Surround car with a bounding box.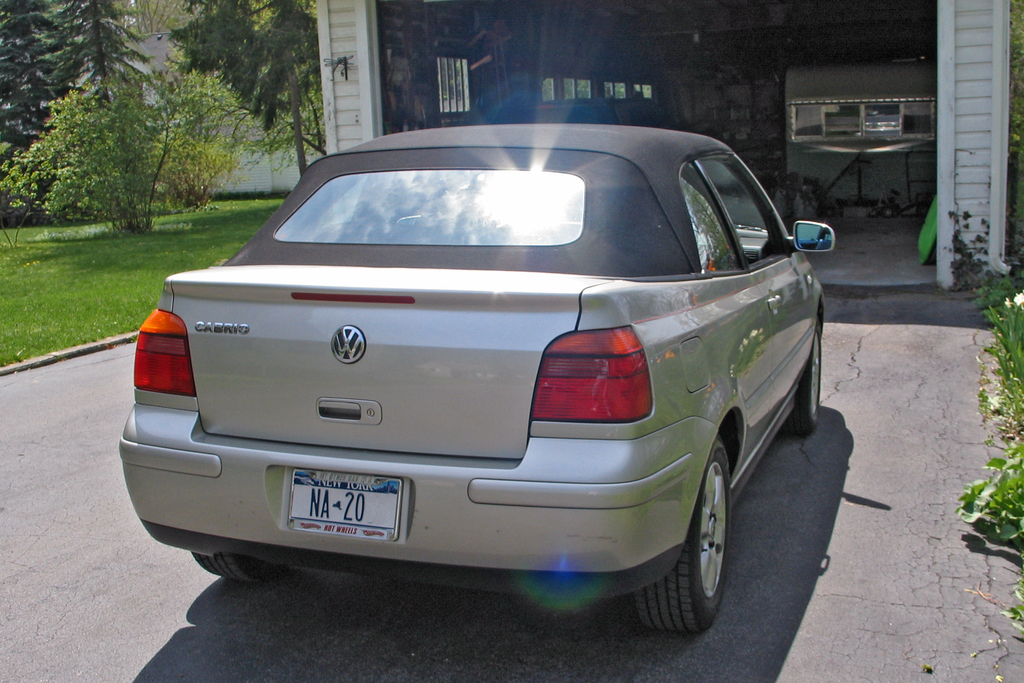
113:110:844:632.
